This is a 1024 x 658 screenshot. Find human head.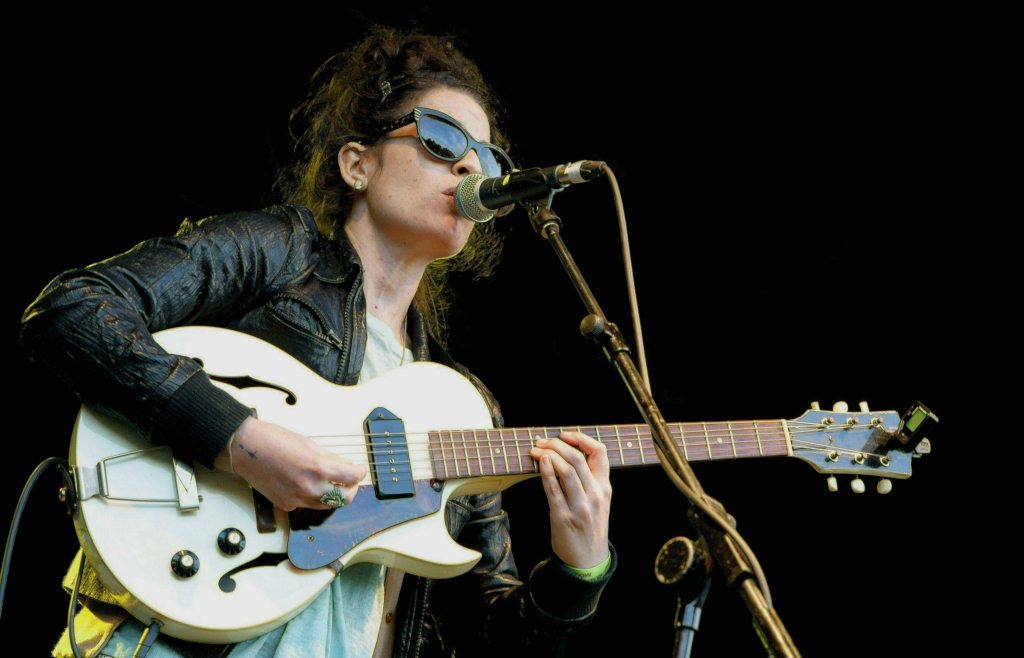
Bounding box: {"x1": 300, "y1": 38, "x2": 511, "y2": 257}.
